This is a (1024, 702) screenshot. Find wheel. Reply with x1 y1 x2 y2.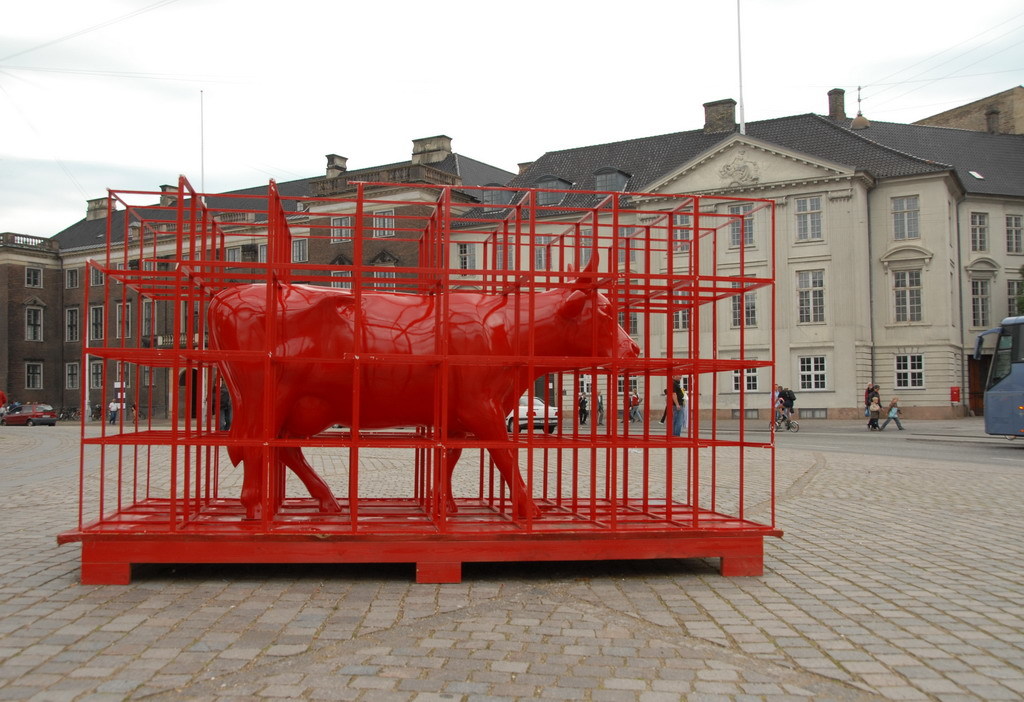
49 422 54 426.
